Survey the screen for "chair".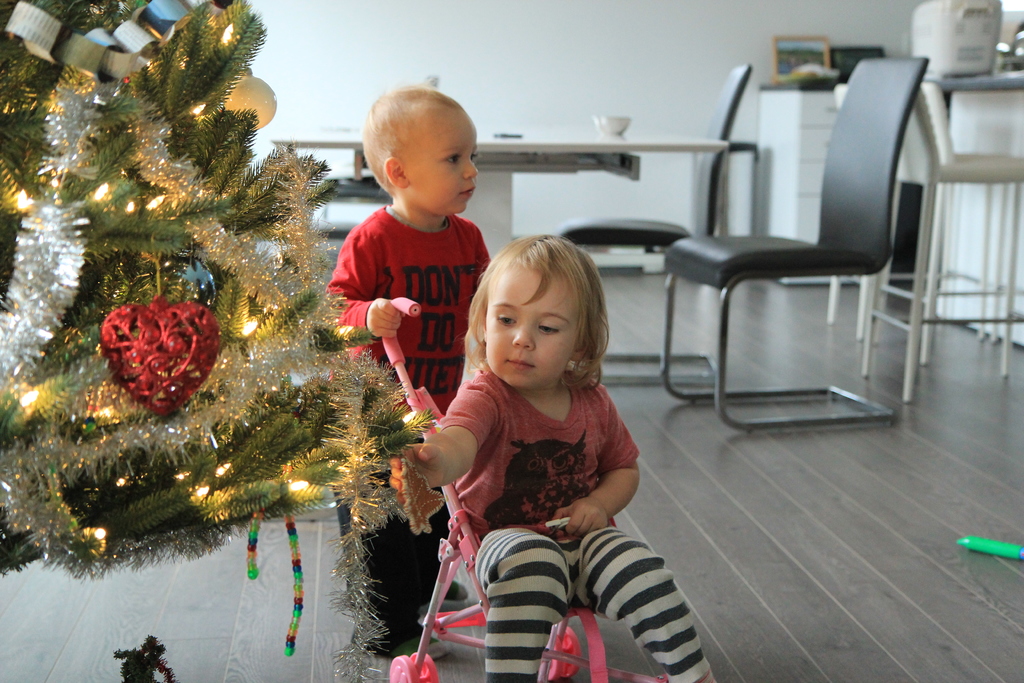
Survey found: l=678, t=69, r=940, b=448.
